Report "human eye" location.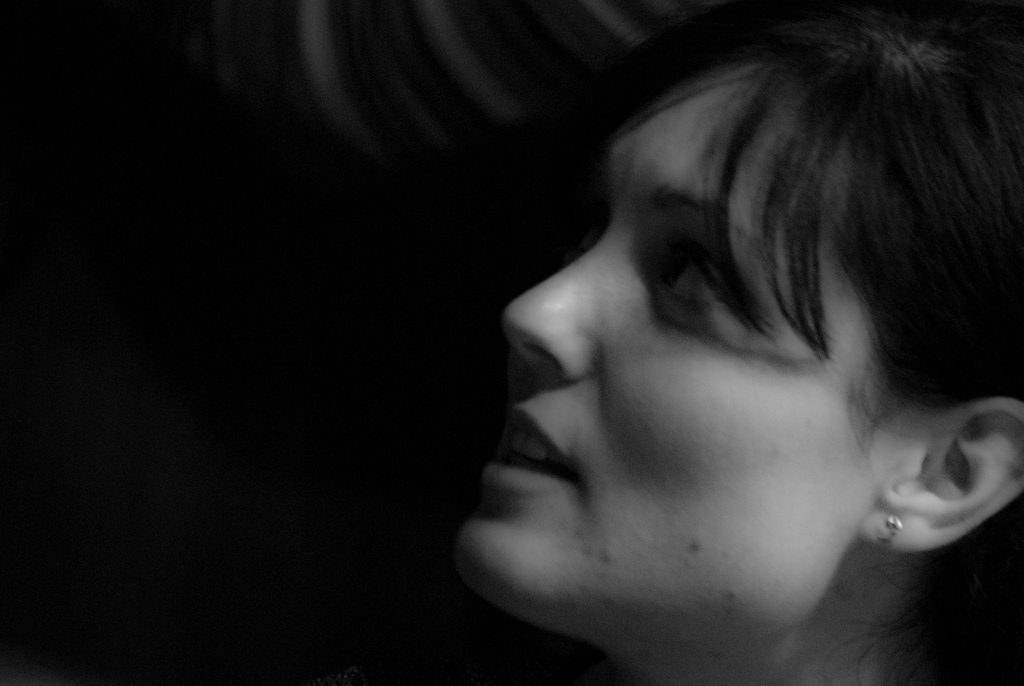
Report: [left=659, top=226, right=734, bottom=319].
